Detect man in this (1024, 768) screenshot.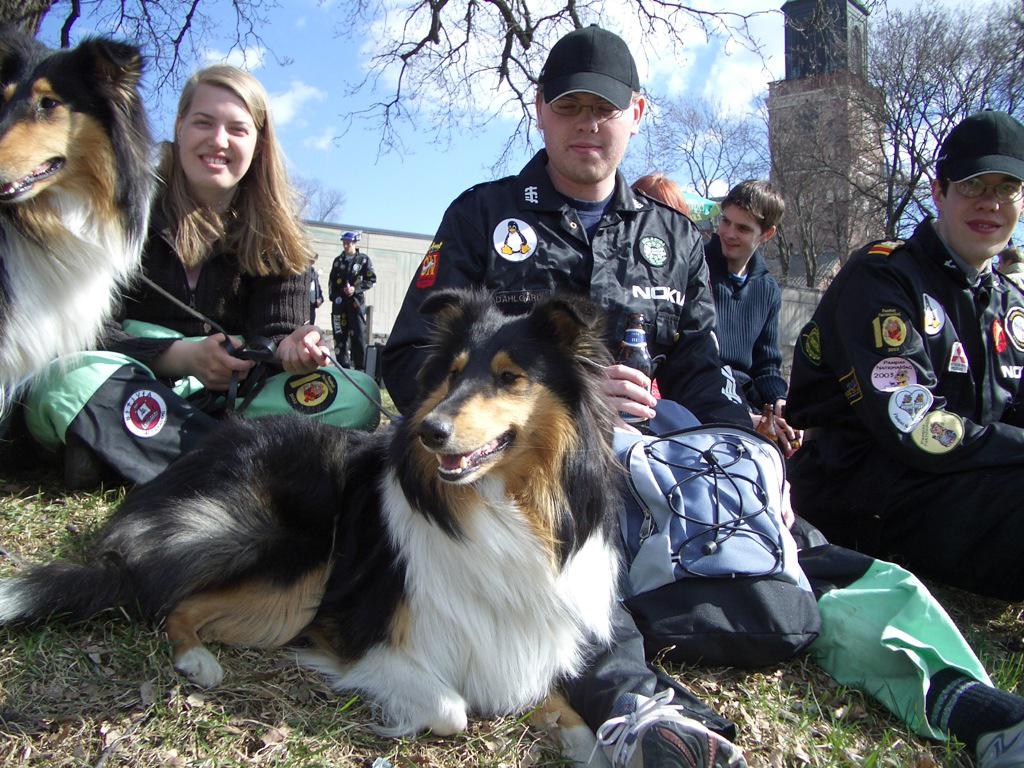
Detection: bbox=(377, 25, 1023, 767).
